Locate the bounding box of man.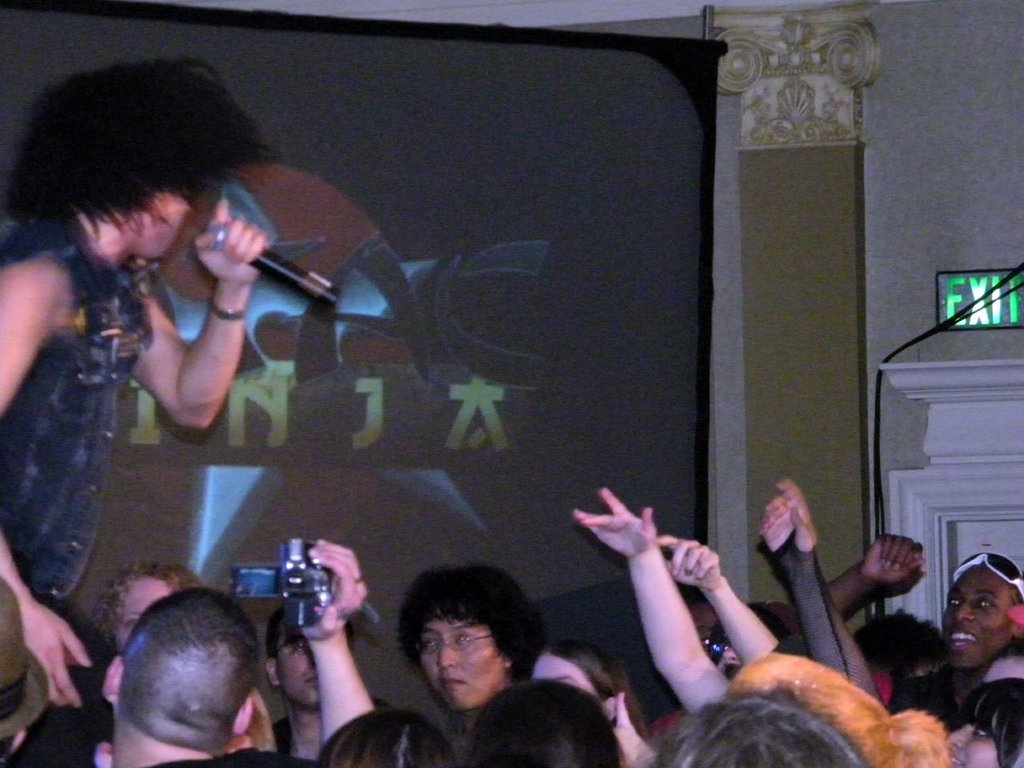
Bounding box: locate(101, 539, 365, 767).
